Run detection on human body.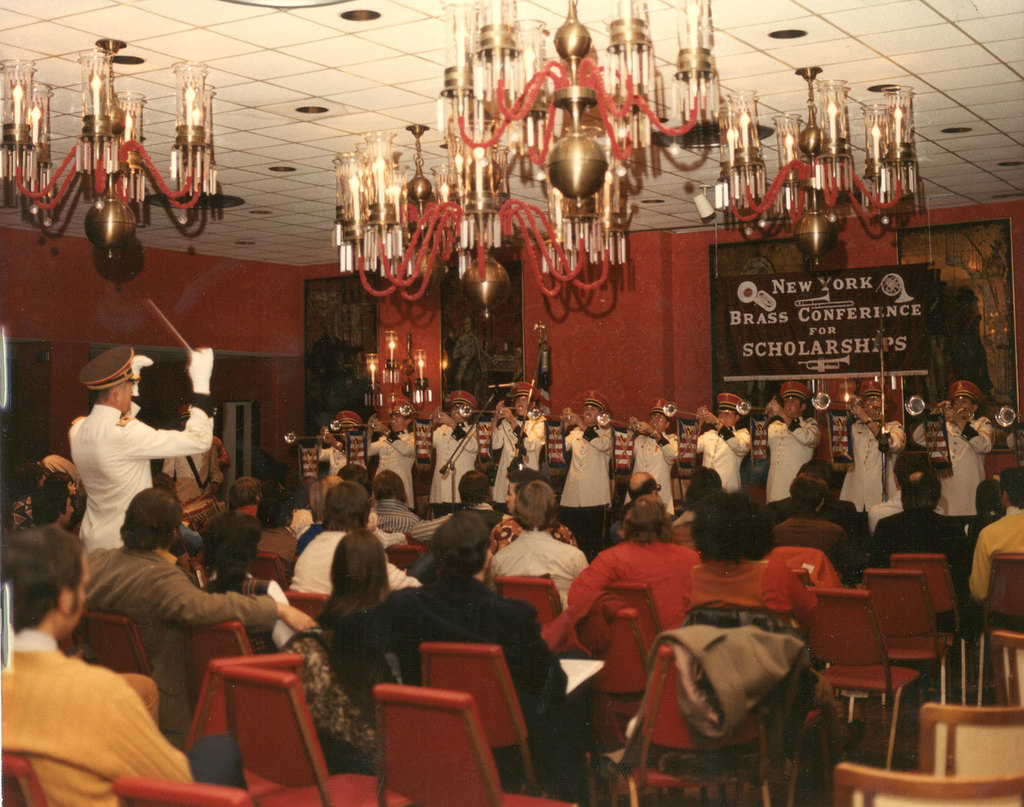
Result: 963,500,1023,609.
